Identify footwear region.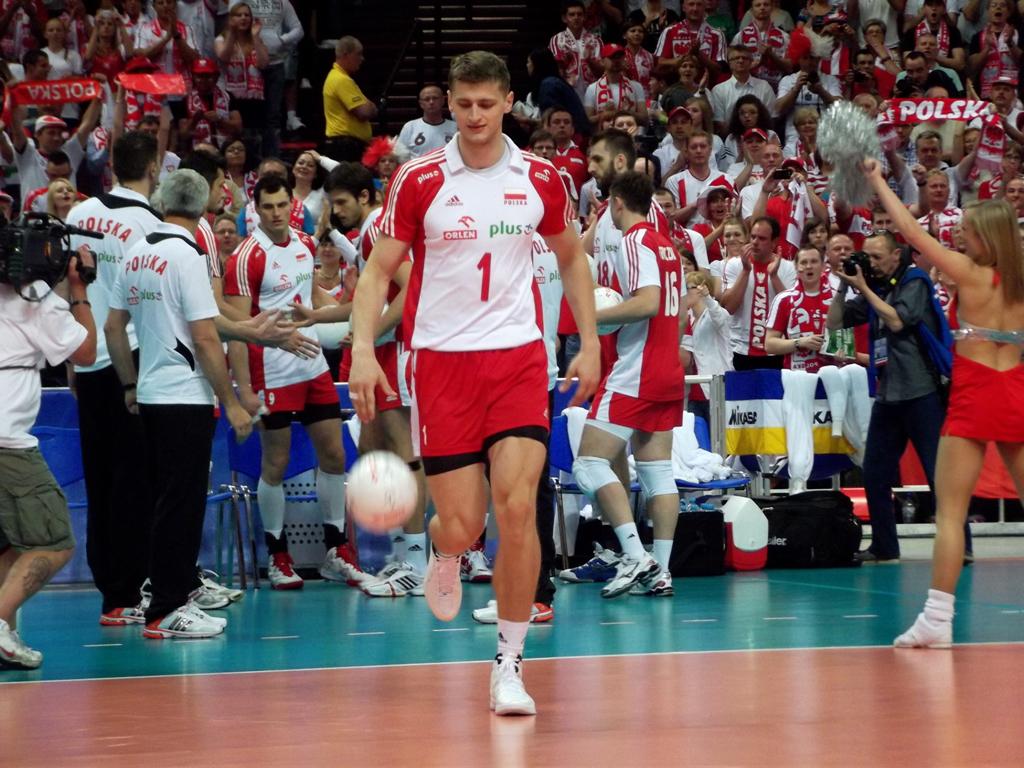
Region: [x1=489, y1=637, x2=535, y2=718].
